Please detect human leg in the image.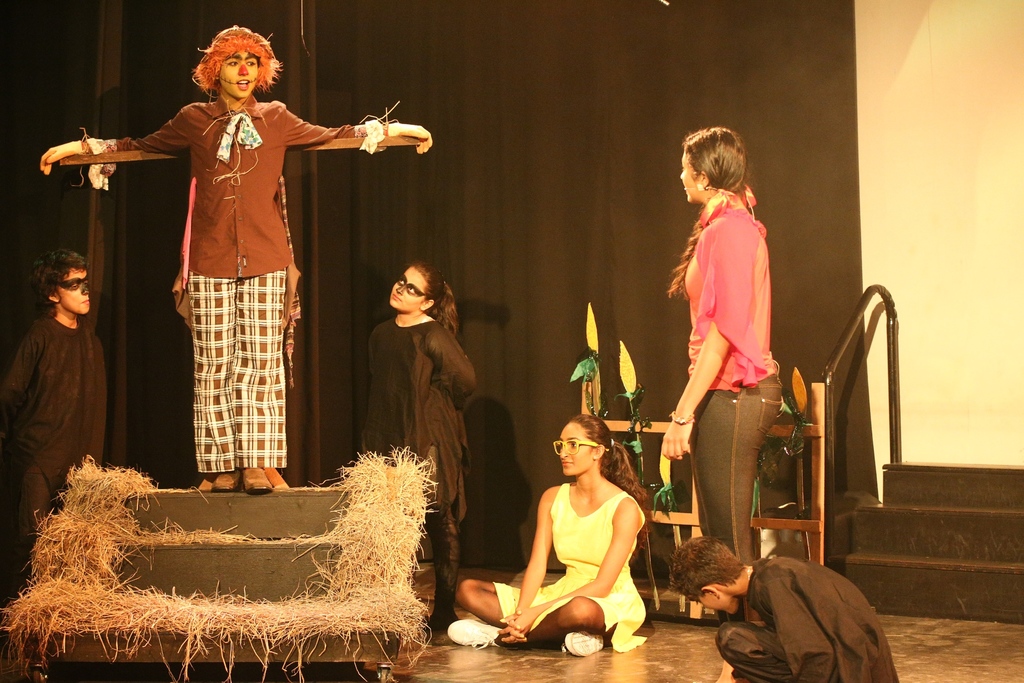
[423, 506, 458, 632].
